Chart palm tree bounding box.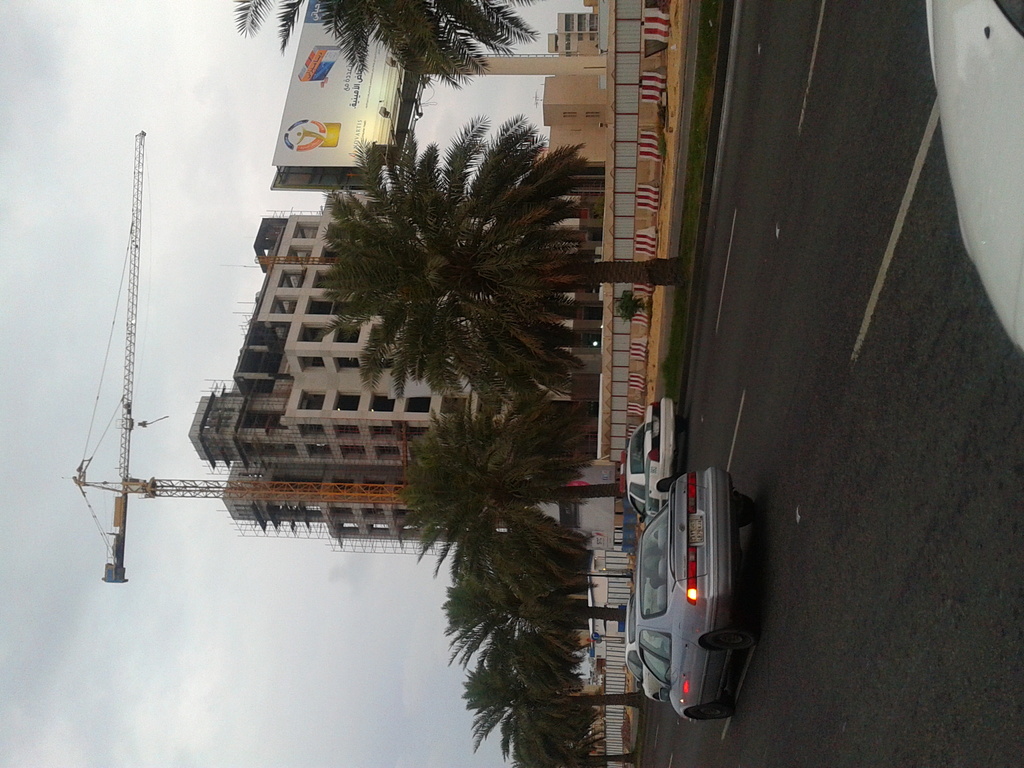
Charted: BBox(405, 396, 643, 518).
